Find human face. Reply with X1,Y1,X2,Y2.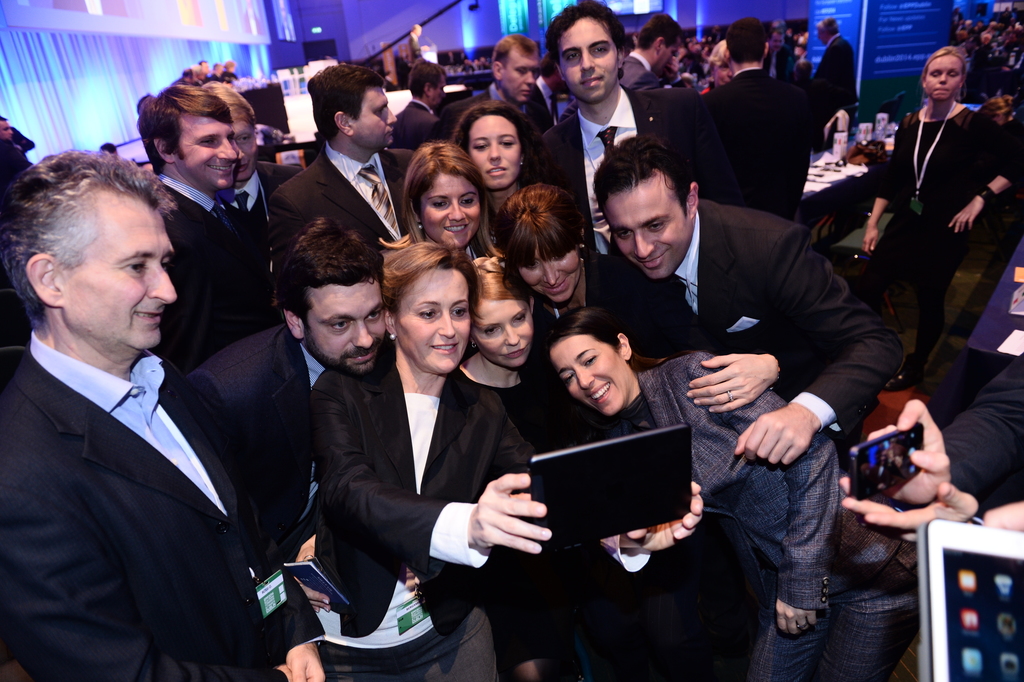
301,281,385,376.
